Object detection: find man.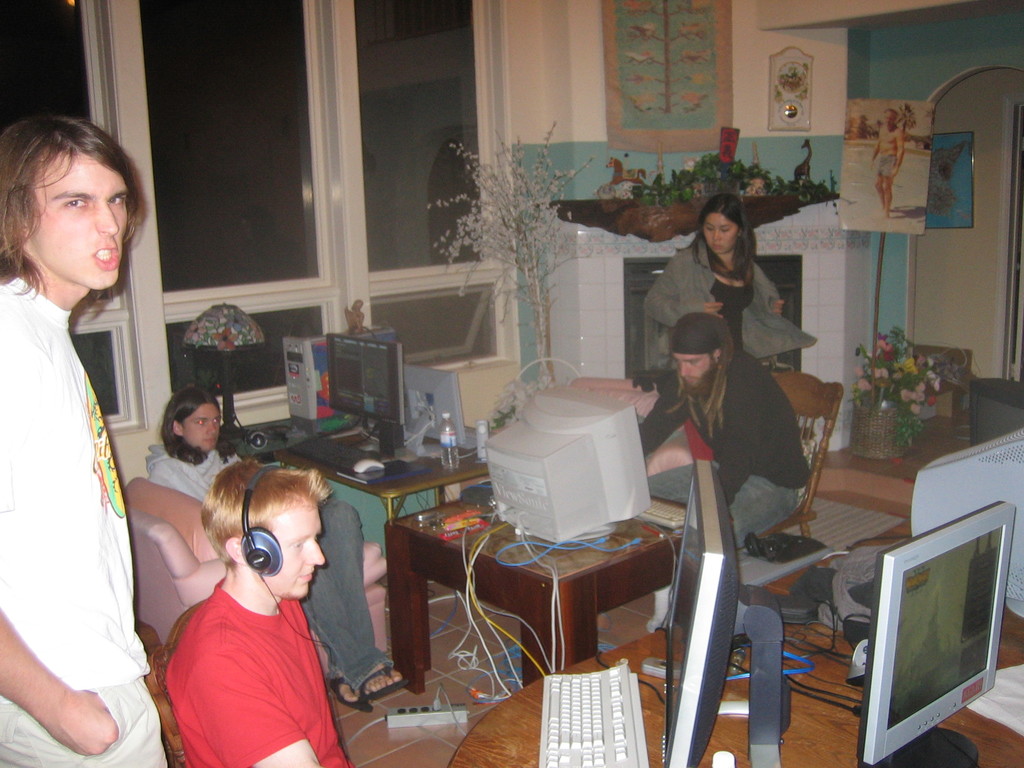
select_region(0, 113, 168, 767).
